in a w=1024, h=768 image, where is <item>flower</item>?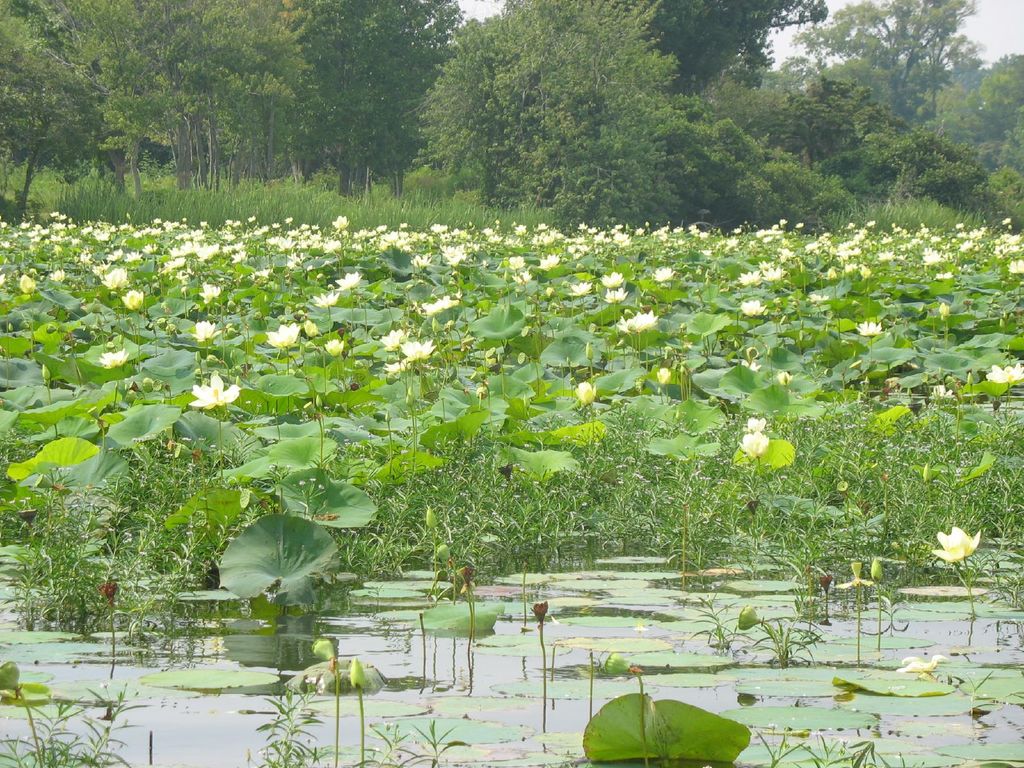
[x1=313, y1=289, x2=341, y2=309].
